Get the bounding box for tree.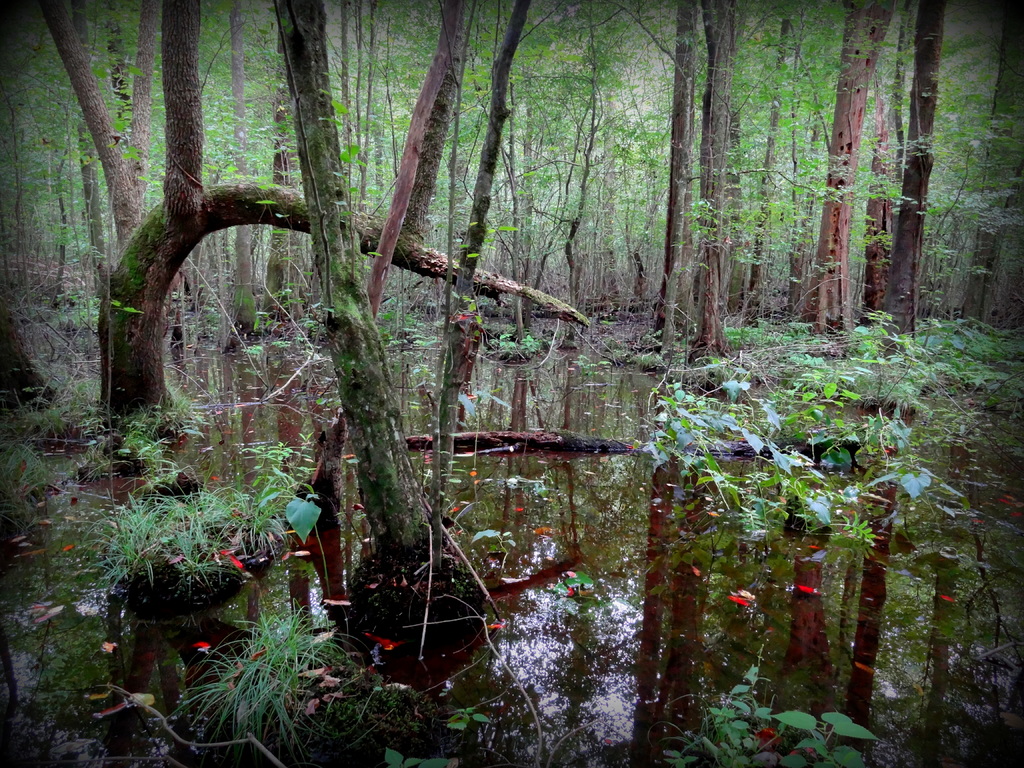
<box>671,0,748,369</box>.
